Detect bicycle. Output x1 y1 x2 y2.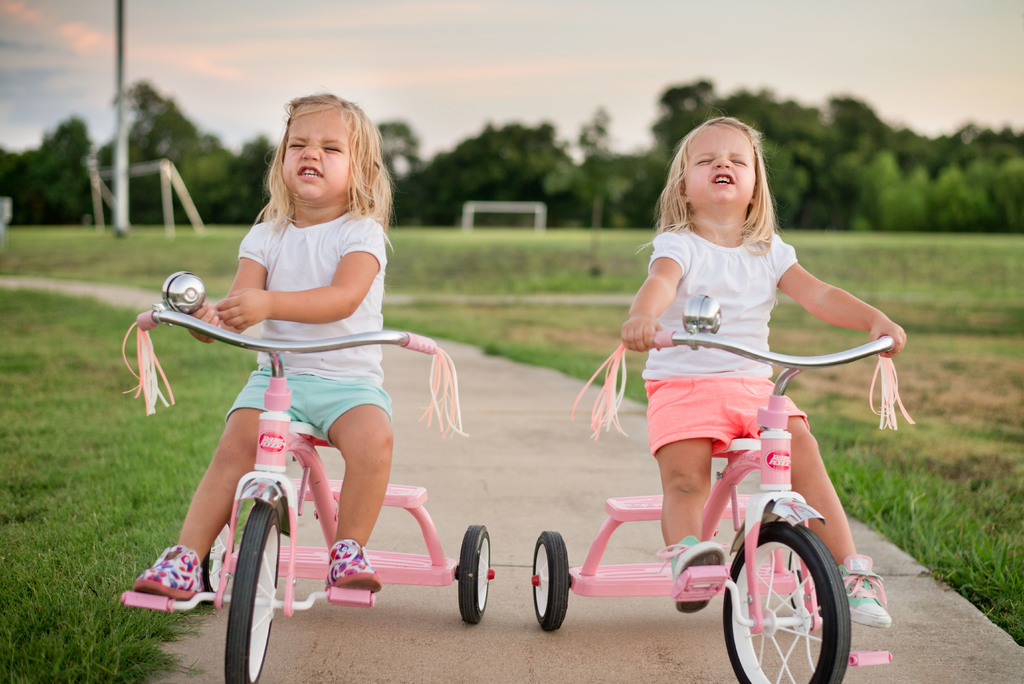
532 306 892 669.
